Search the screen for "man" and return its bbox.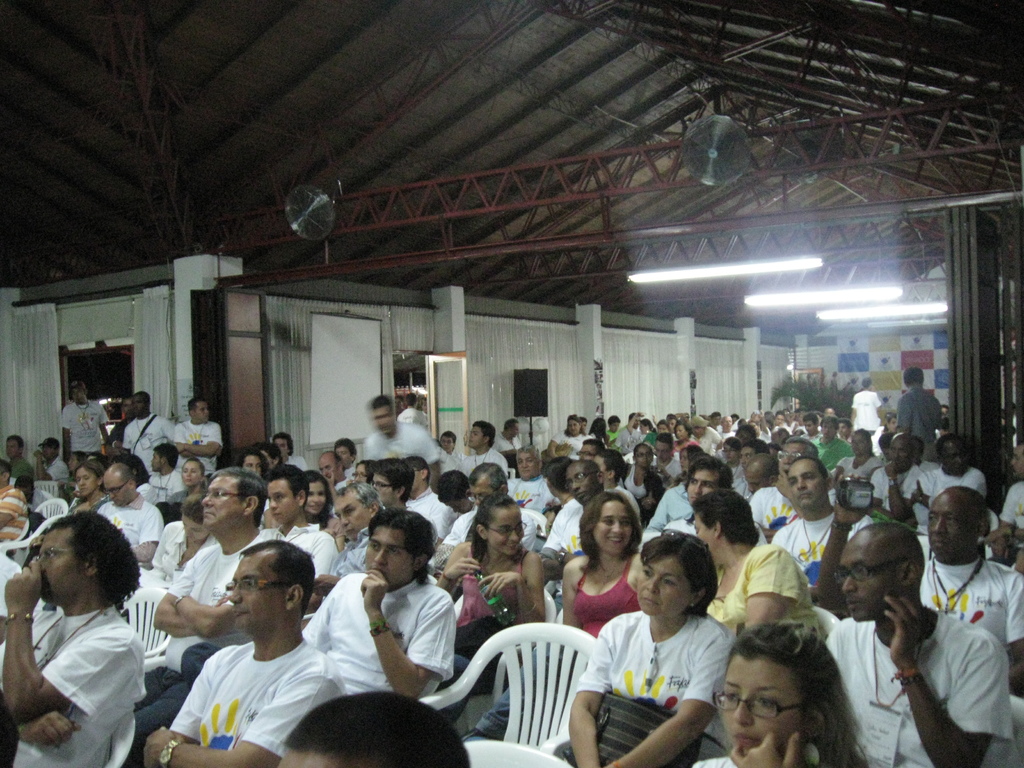
Found: [404, 456, 458, 548].
